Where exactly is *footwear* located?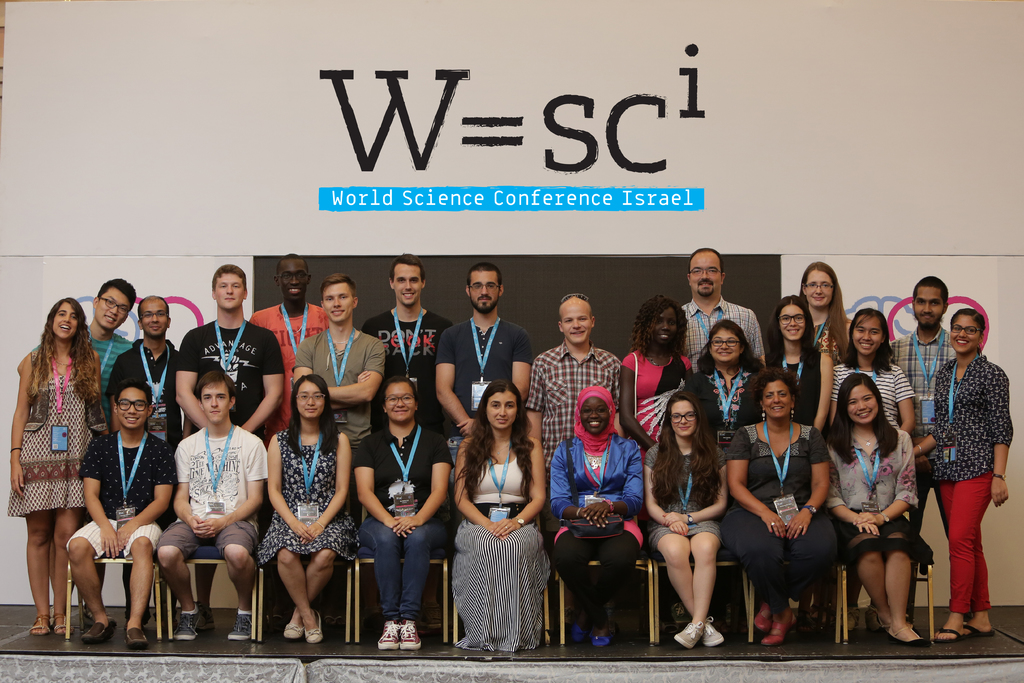
Its bounding box is locate(761, 609, 795, 645).
